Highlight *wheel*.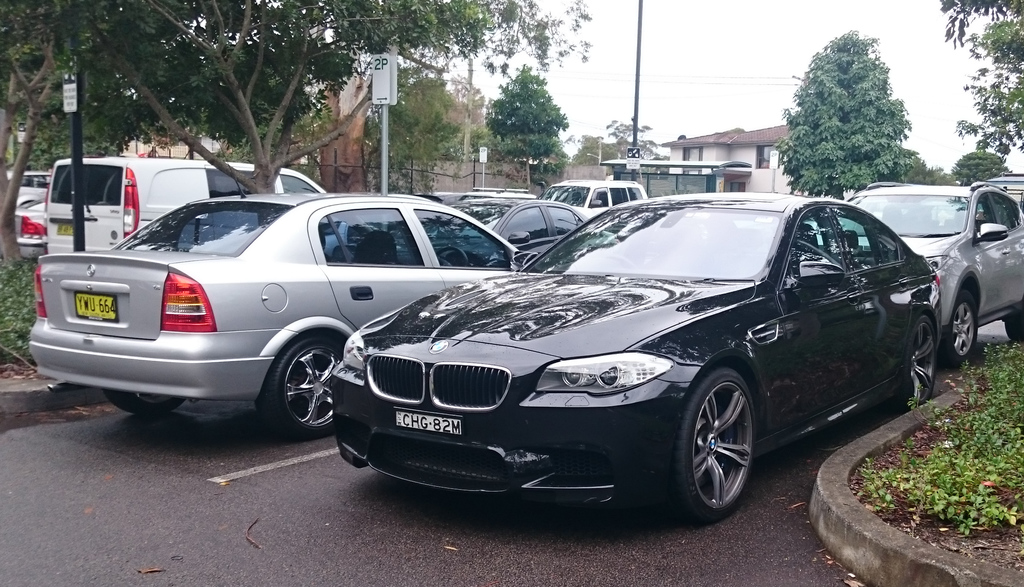
Highlighted region: 259 339 344 440.
